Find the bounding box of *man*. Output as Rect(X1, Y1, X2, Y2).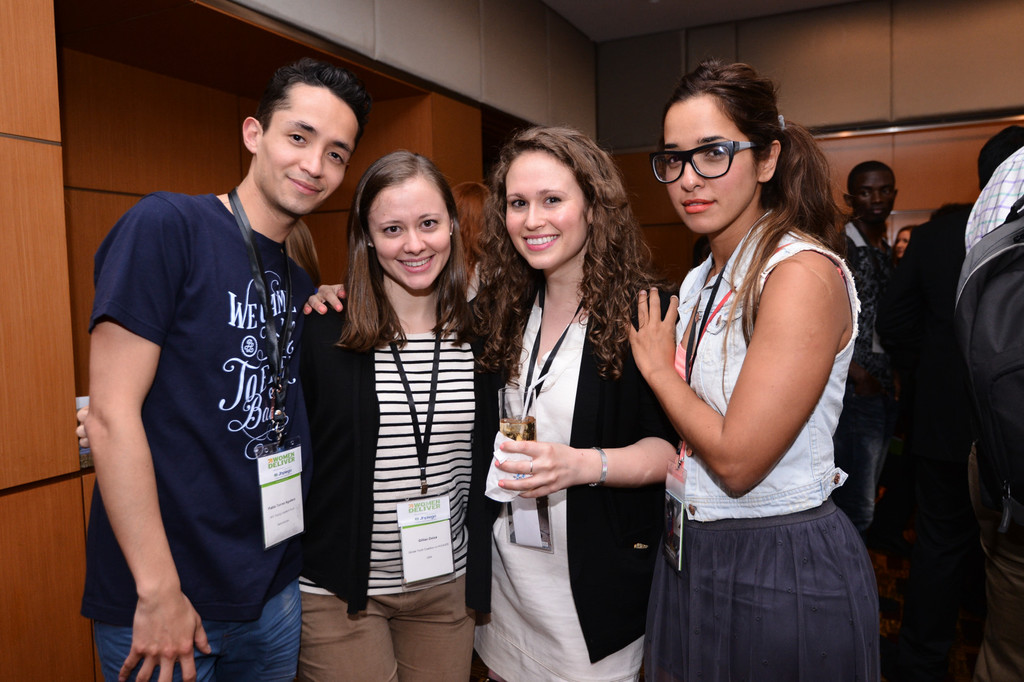
Rect(92, 63, 376, 681).
